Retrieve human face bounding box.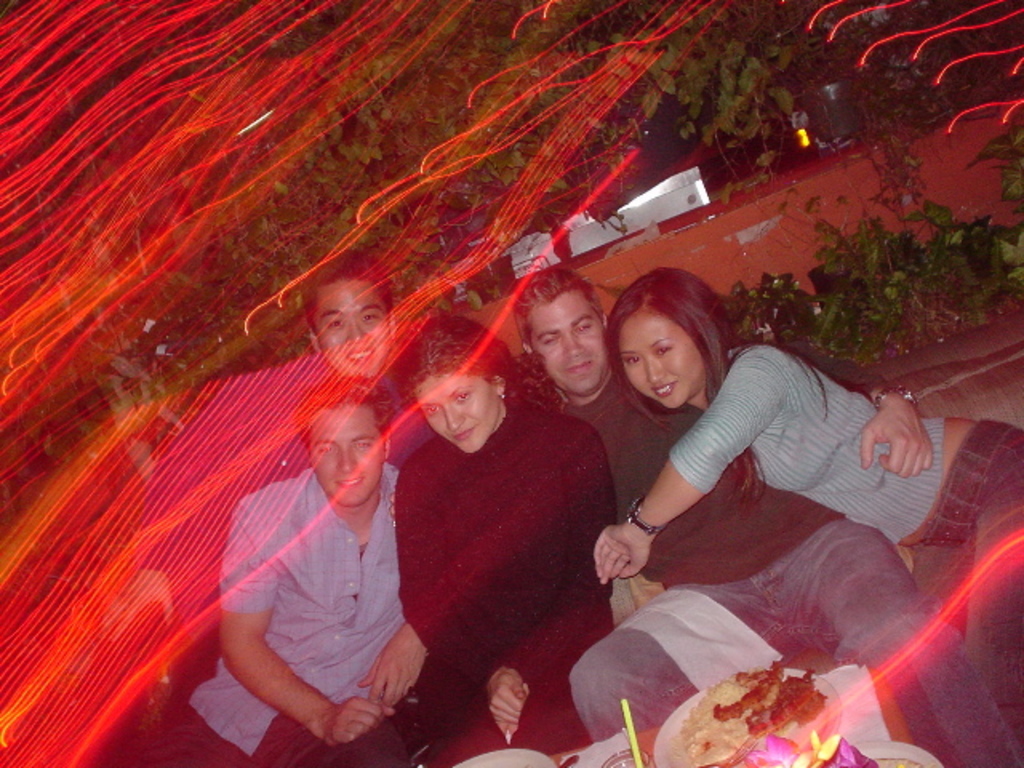
Bounding box: {"left": 526, "top": 286, "right": 608, "bottom": 406}.
